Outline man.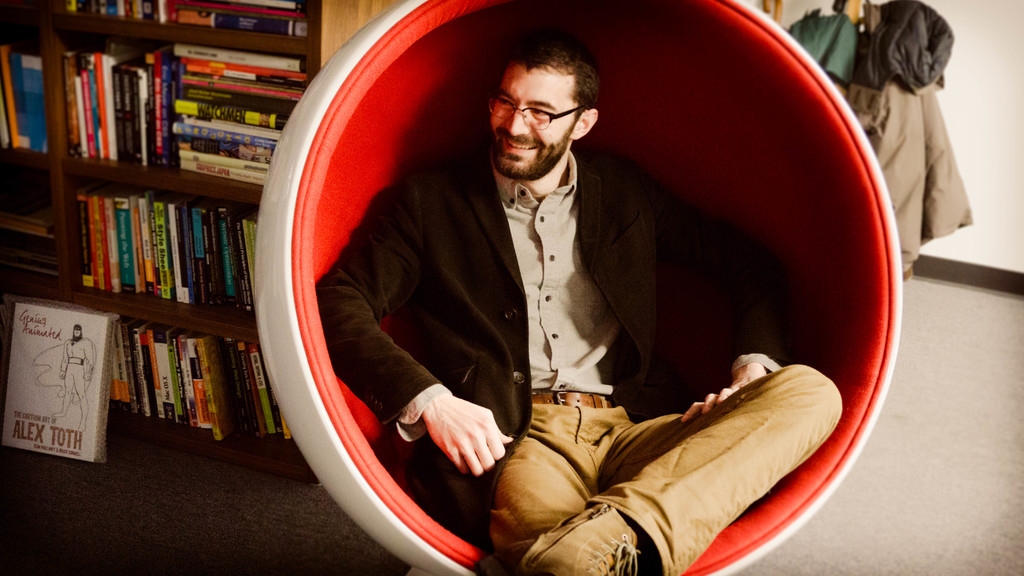
Outline: <box>301,12,846,526</box>.
